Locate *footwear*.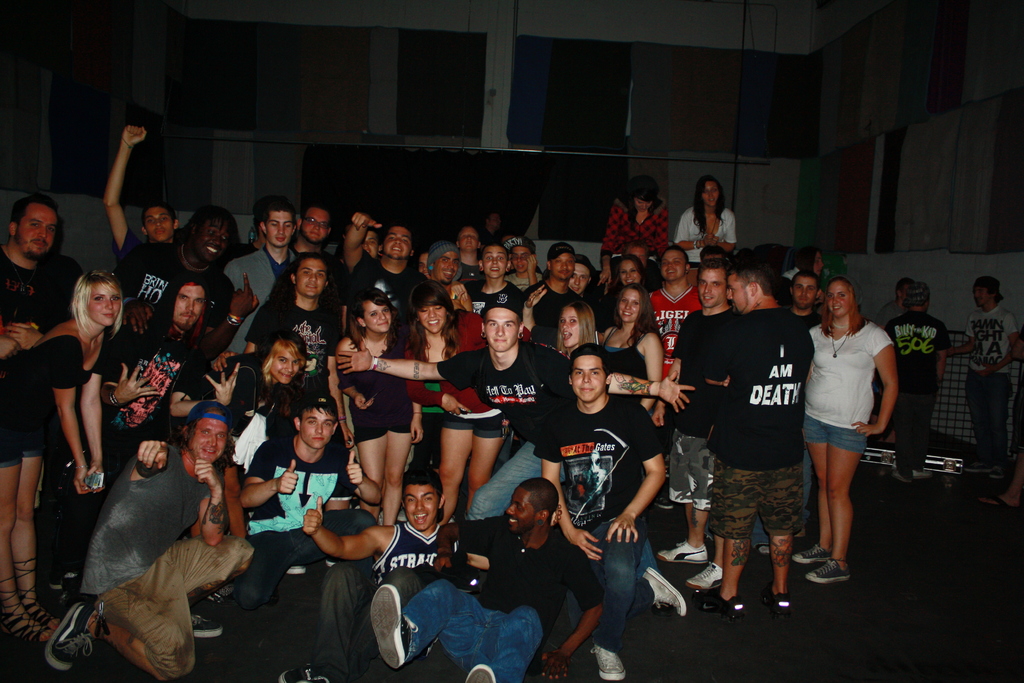
Bounding box: l=686, t=562, r=728, b=593.
